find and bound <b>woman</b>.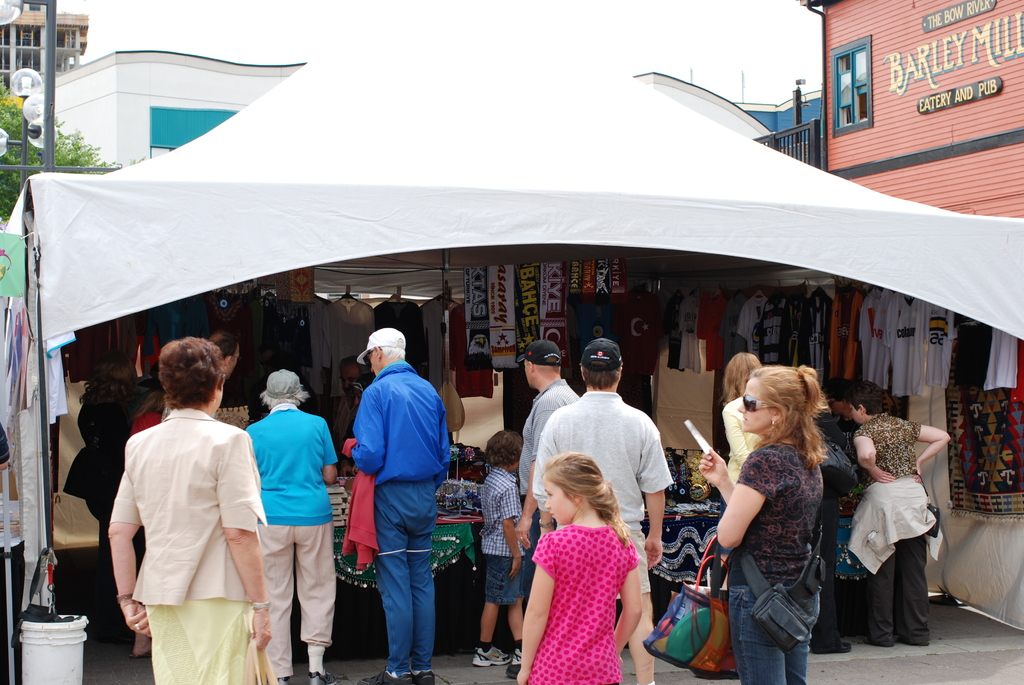
Bound: (x1=712, y1=361, x2=851, y2=676).
